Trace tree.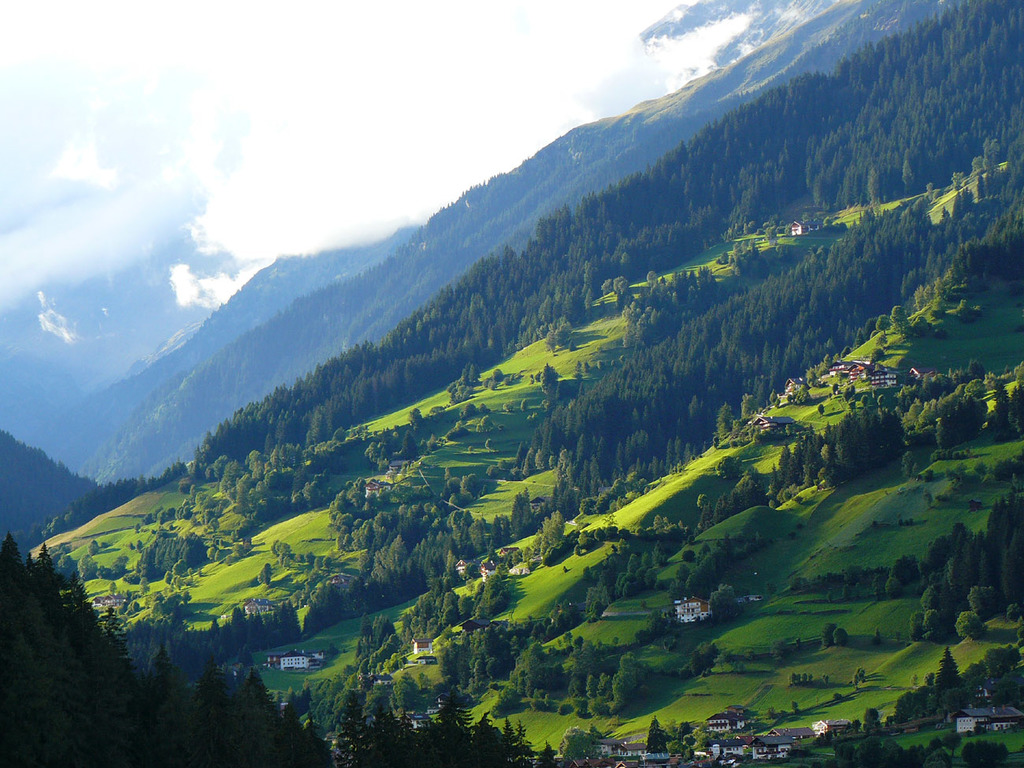
Traced to (left=573, top=464, right=594, bottom=518).
